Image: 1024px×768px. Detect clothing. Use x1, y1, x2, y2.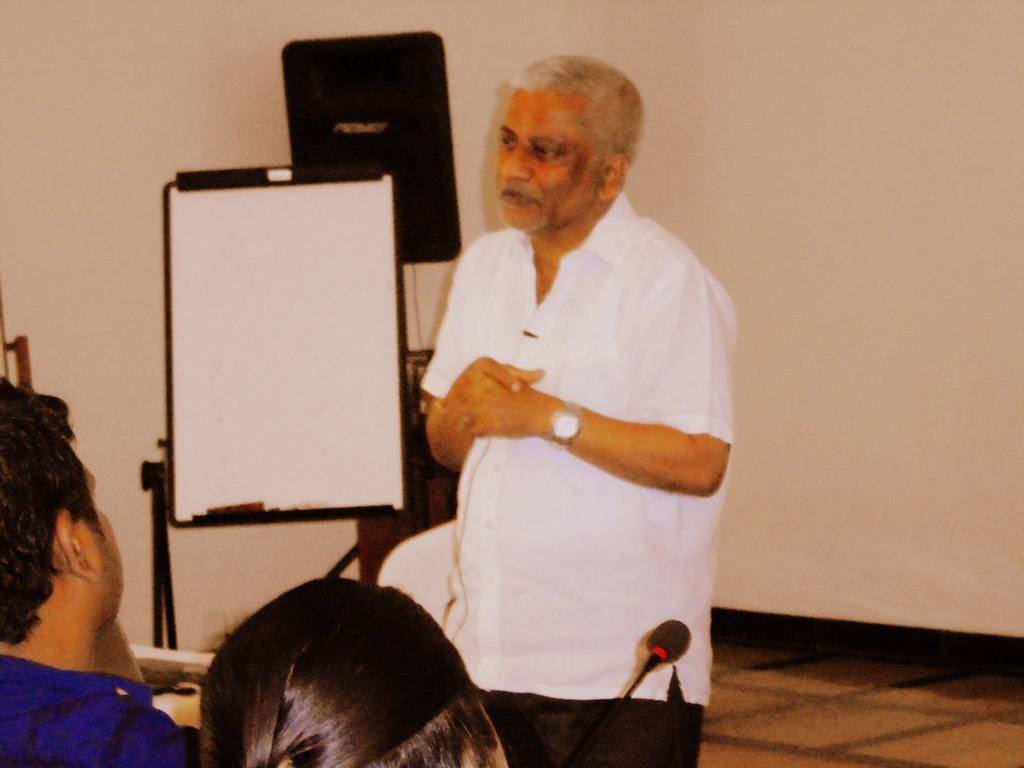
412, 131, 727, 742.
